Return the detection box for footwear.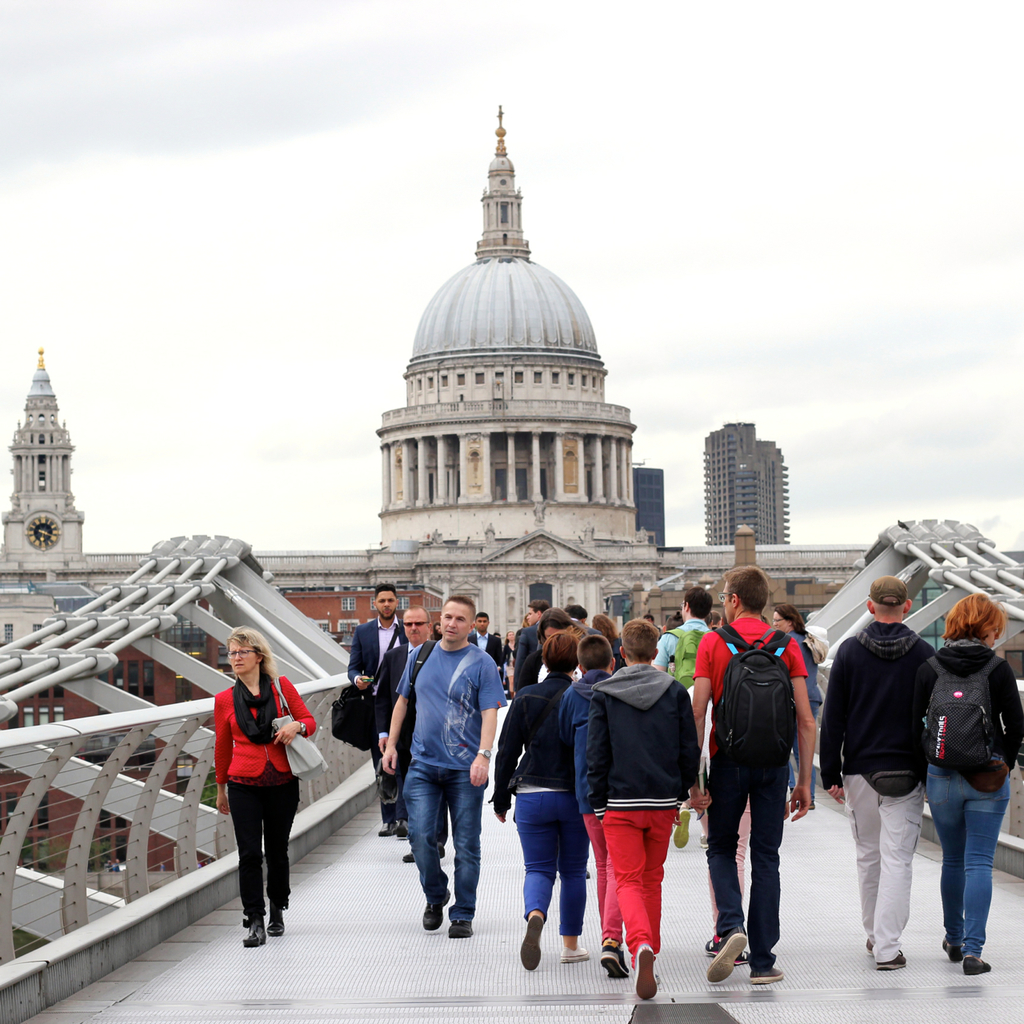
[x1=706, y1=931, x2=747, y2=966].
